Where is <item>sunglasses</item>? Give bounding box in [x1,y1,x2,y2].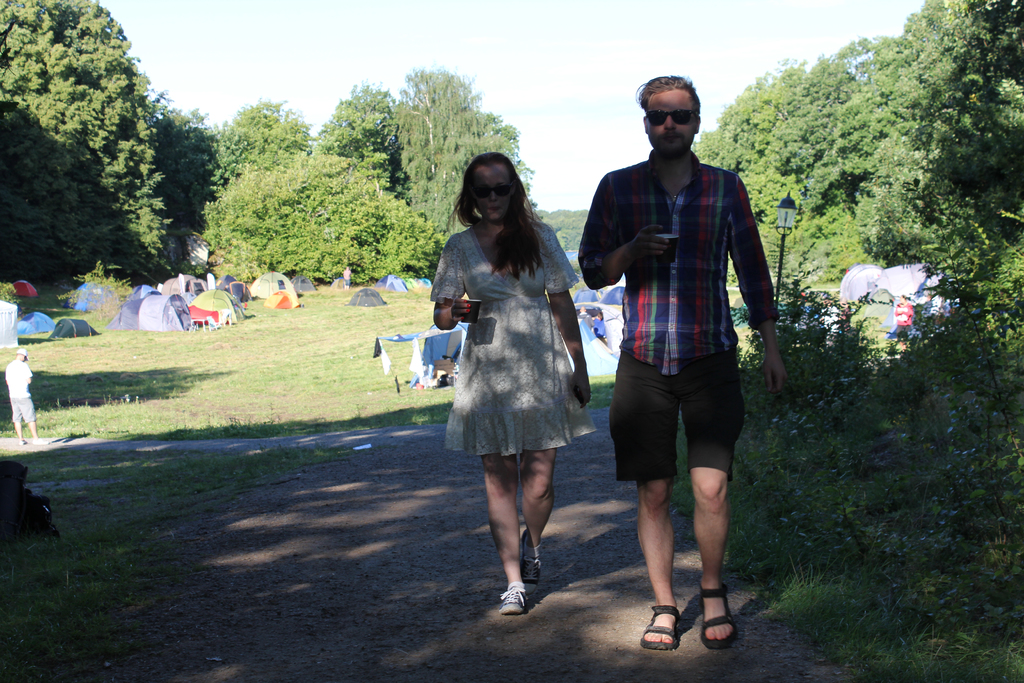
[475,182,519,202].
